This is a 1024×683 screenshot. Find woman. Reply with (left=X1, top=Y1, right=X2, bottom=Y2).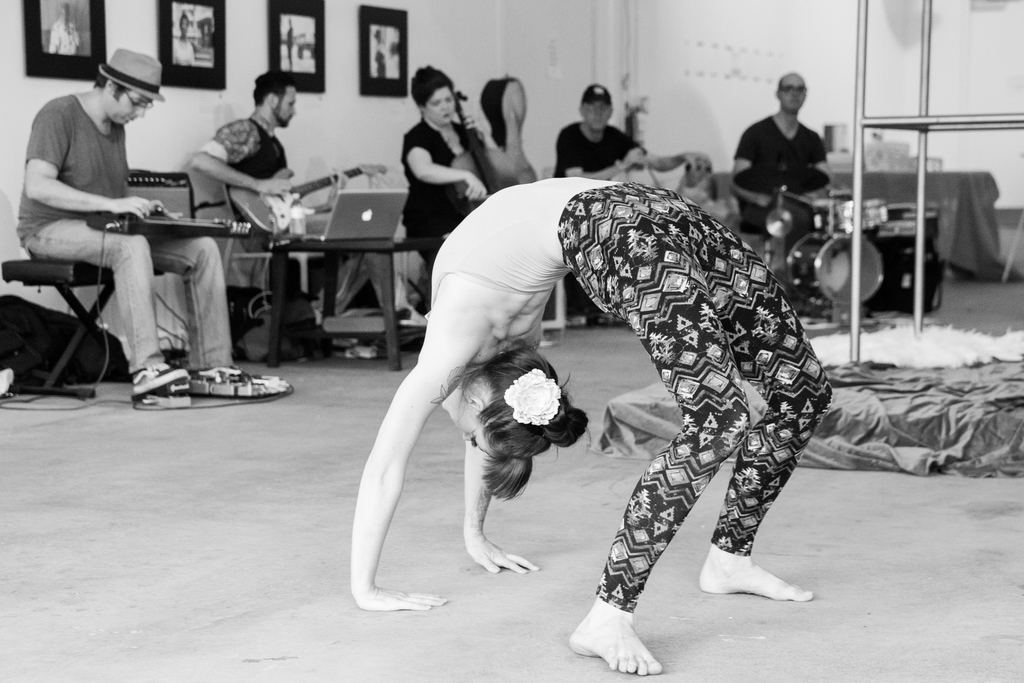
(left=397, top=62, right=502, bottom=274).
